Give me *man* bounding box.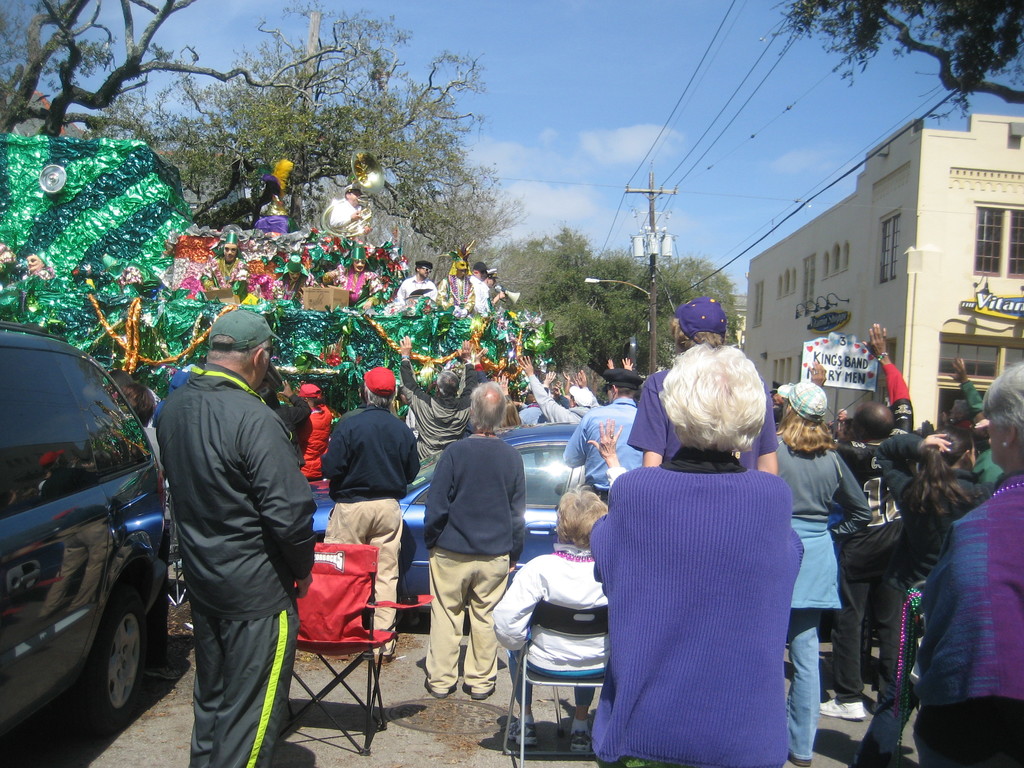
select_region(426, 367, 529, 712).
